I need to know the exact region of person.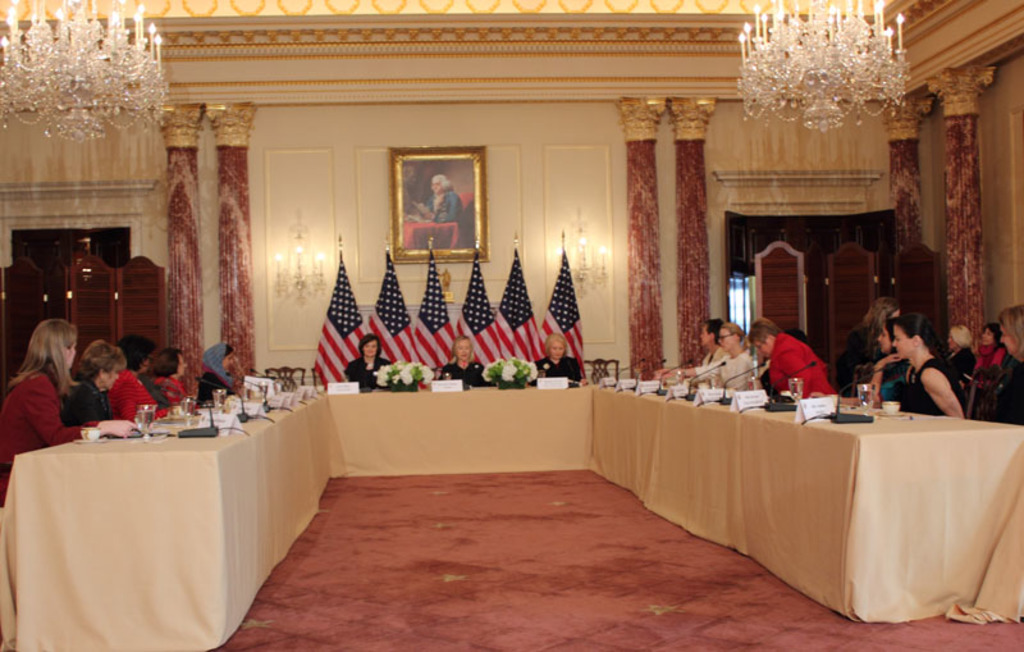
Region: <region>146, 341, 184, 412</region>.
